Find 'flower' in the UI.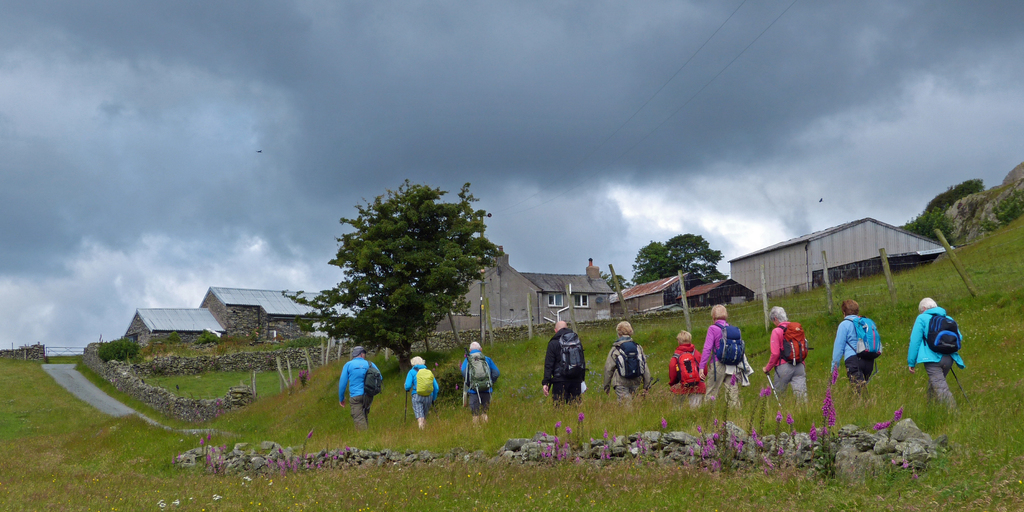
UI element at box=[762, 383, 771, 394].
